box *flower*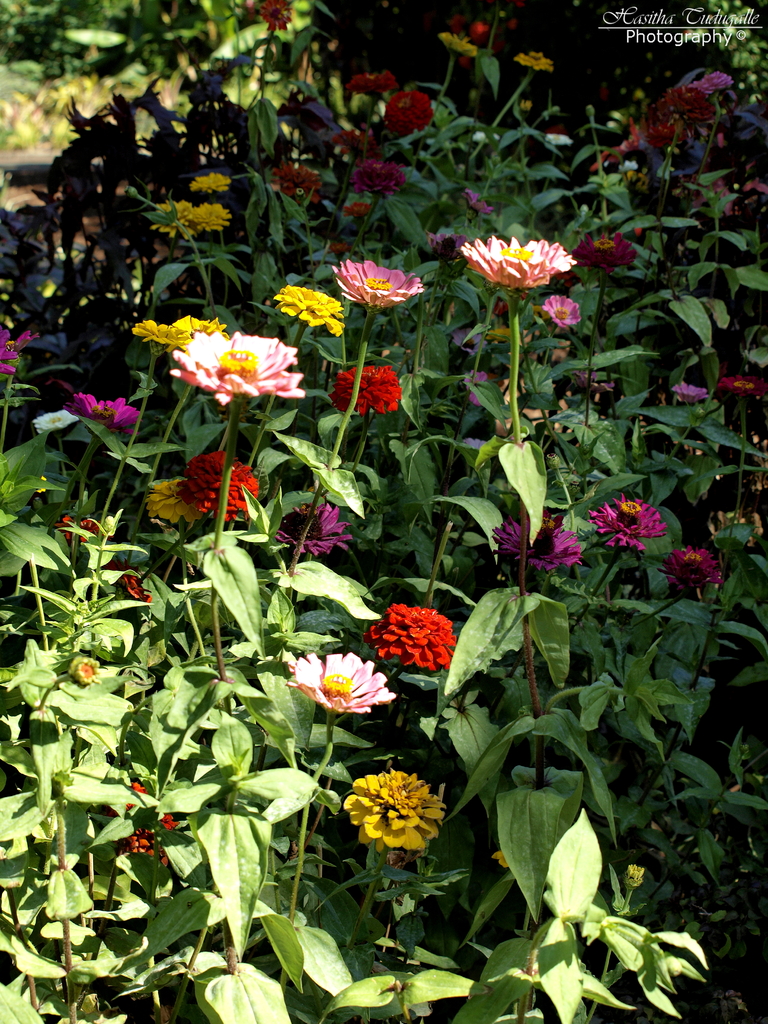
pyautogui.locateOnScreen(381, 87, 424, 132)
